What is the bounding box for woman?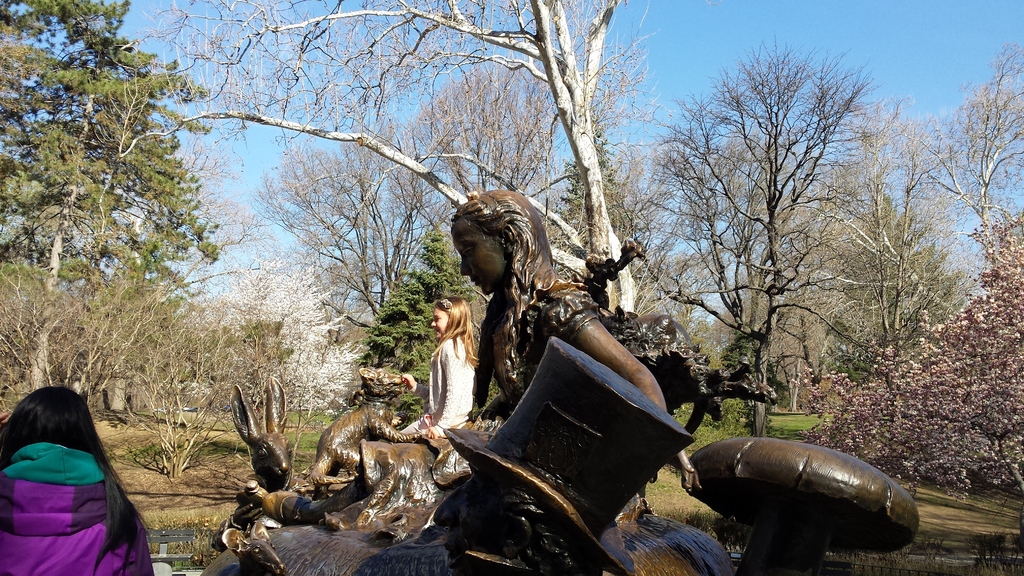
detection(0, 380, 152, 575).
